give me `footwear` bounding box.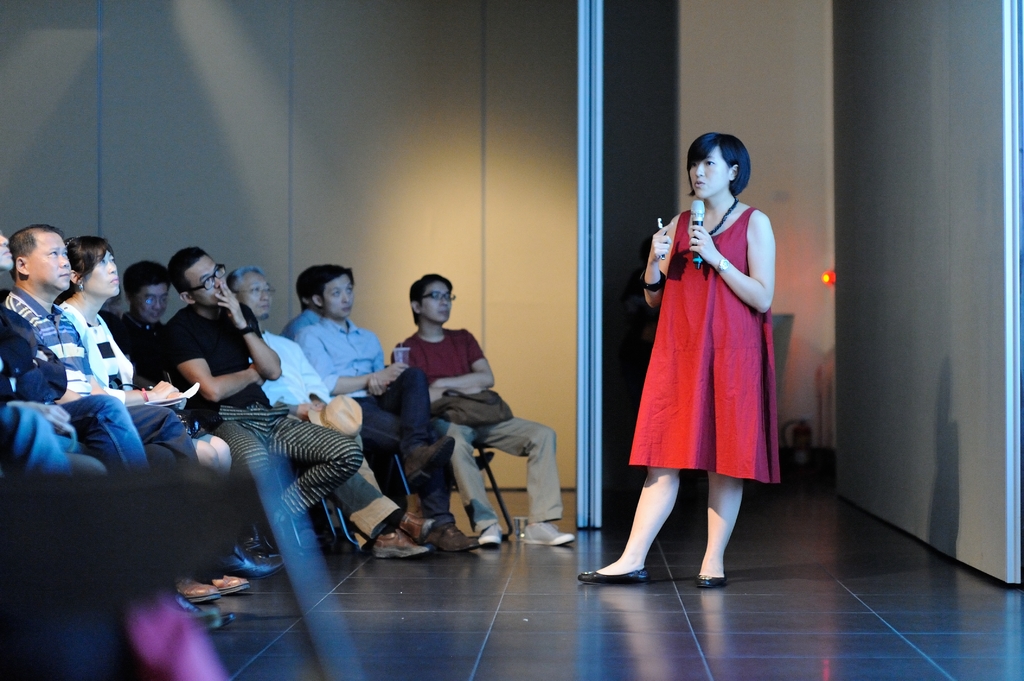
(696, 572, 729, 592).
